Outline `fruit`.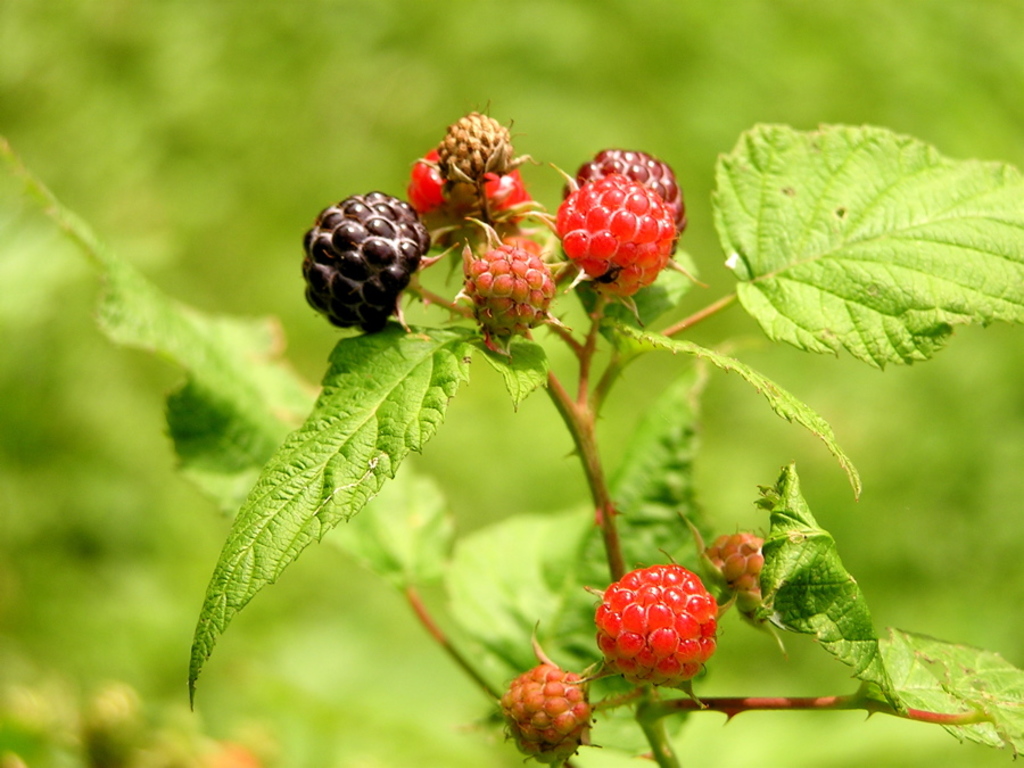
Outline: <region>436, 107, 517, 182</region>.
